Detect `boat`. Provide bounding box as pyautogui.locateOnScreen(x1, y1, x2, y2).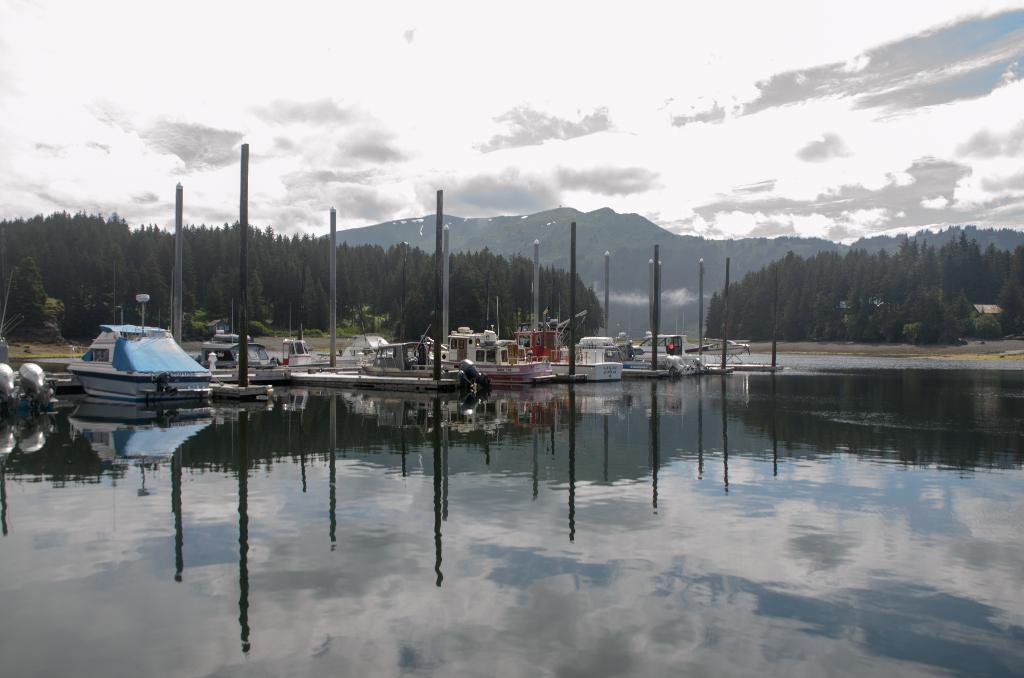
pyautogui.locateOnScreen(54, 311, 220, 398).
